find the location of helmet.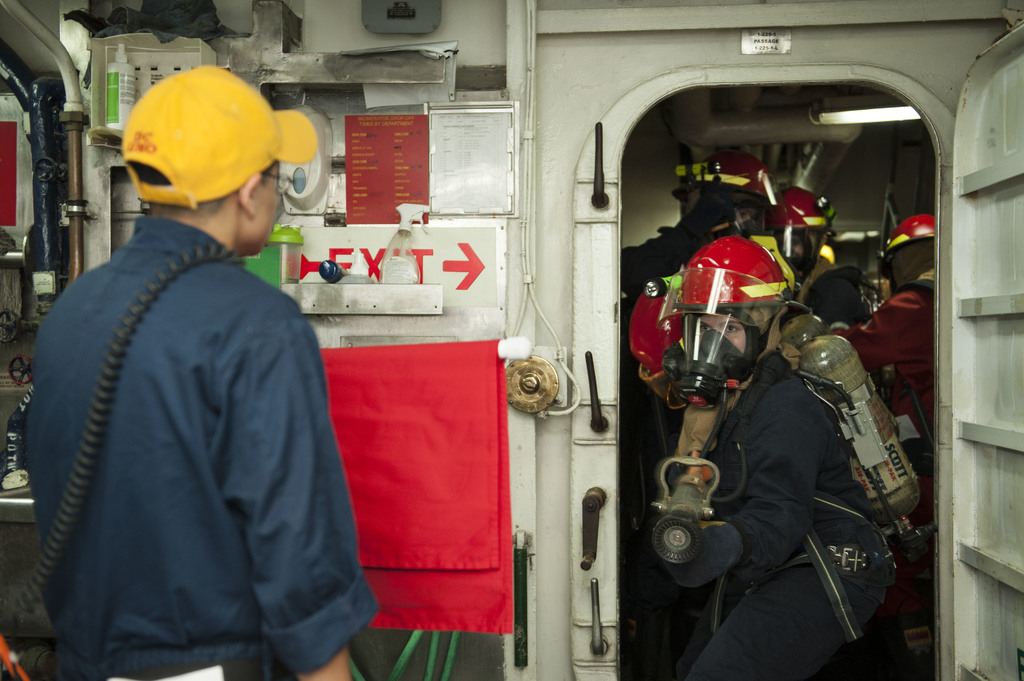
Location: bbox=(878, 212, 945, 292).
